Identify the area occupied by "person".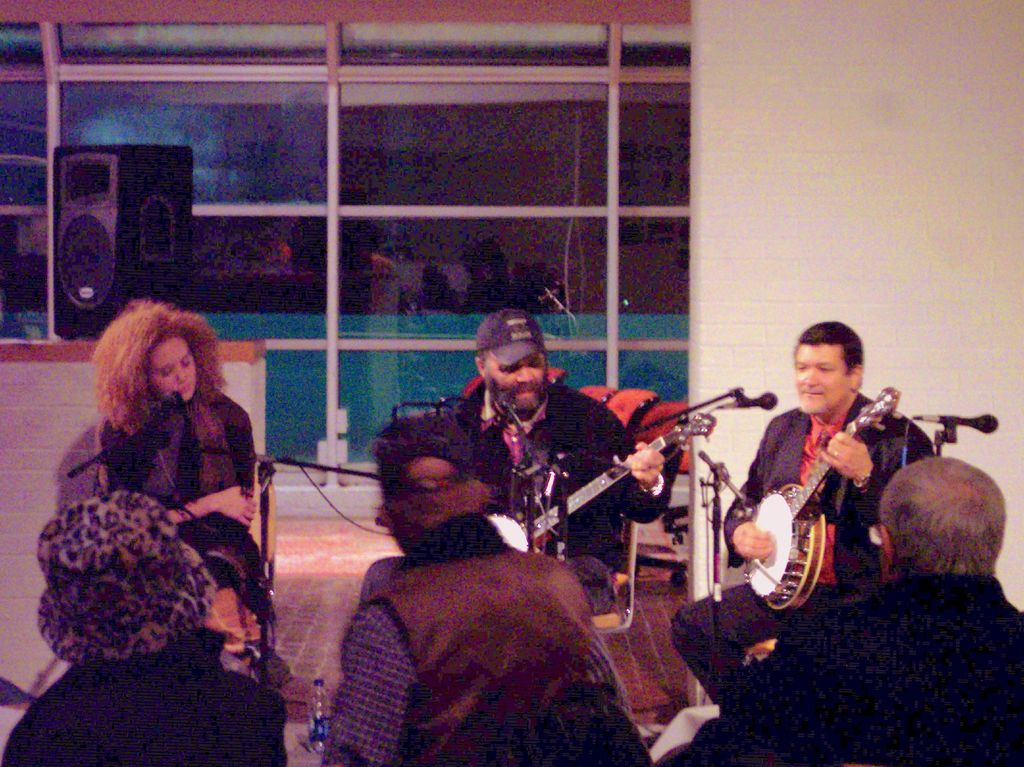
Area: (left=664, top=318, right=928, bottom=718).
